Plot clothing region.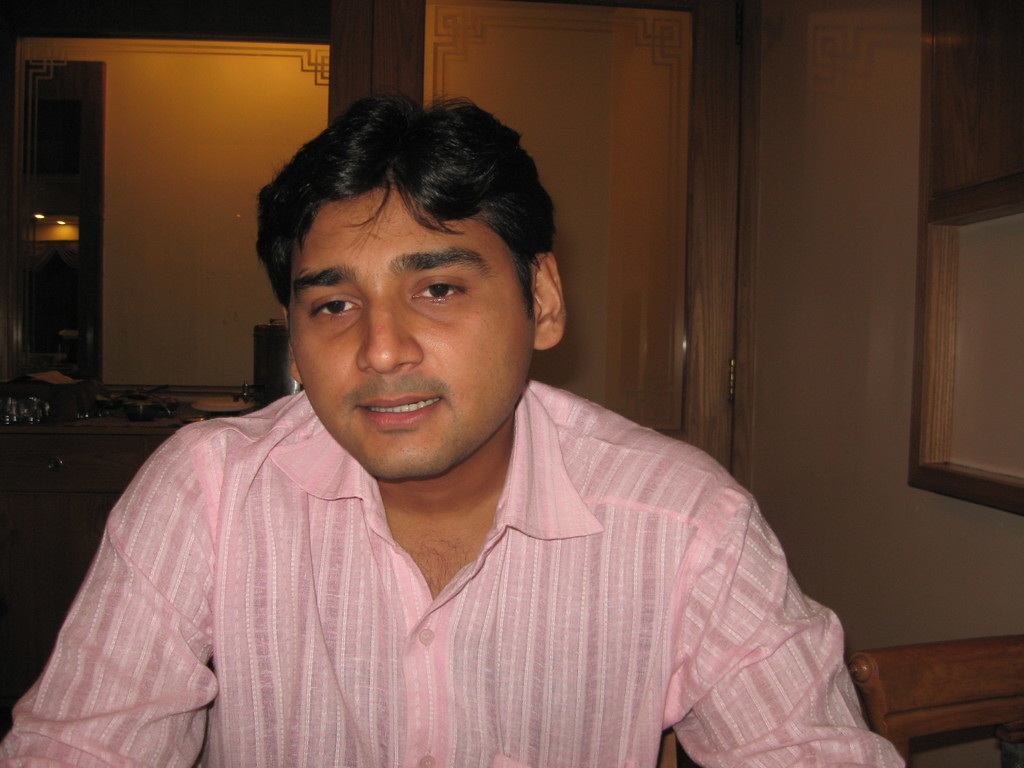
Plotted at bbox=[22, 381, 860, 748].
